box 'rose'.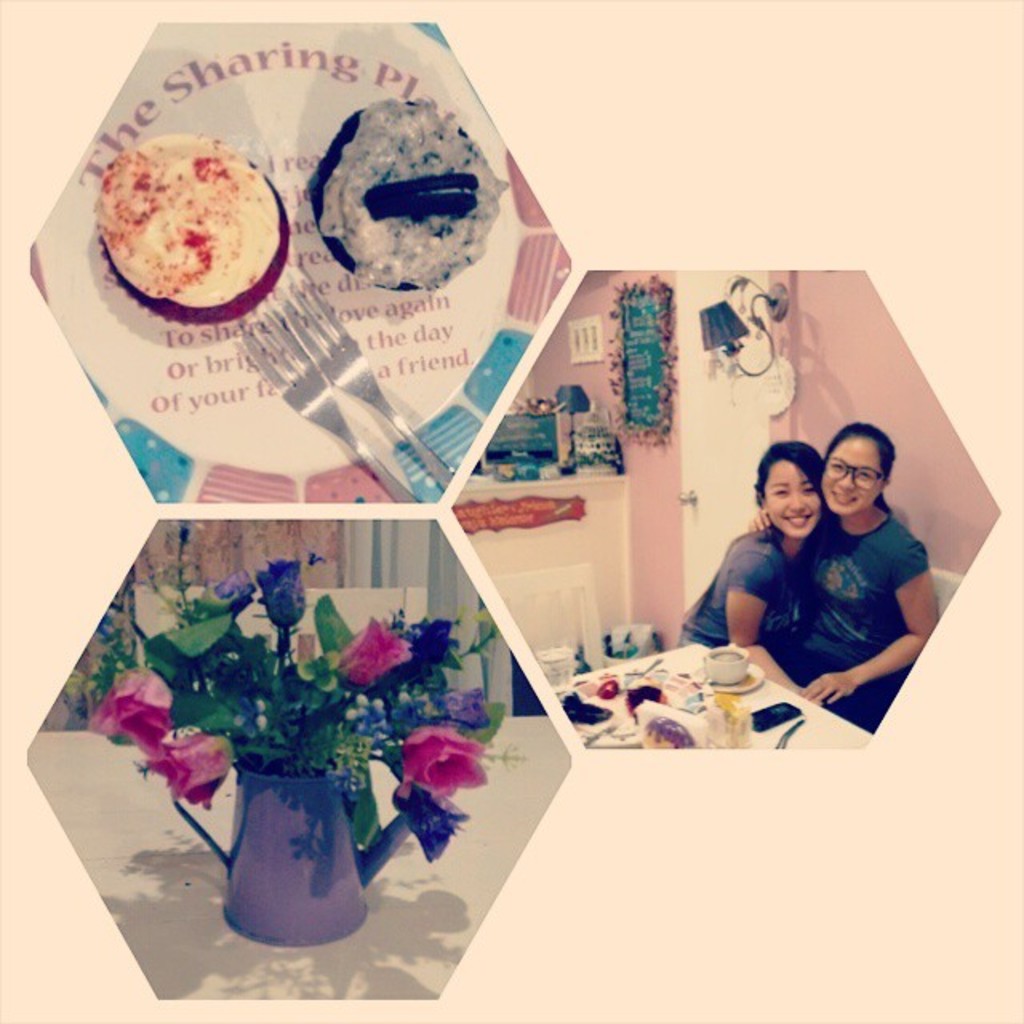
(256, 557, 304, 630).
